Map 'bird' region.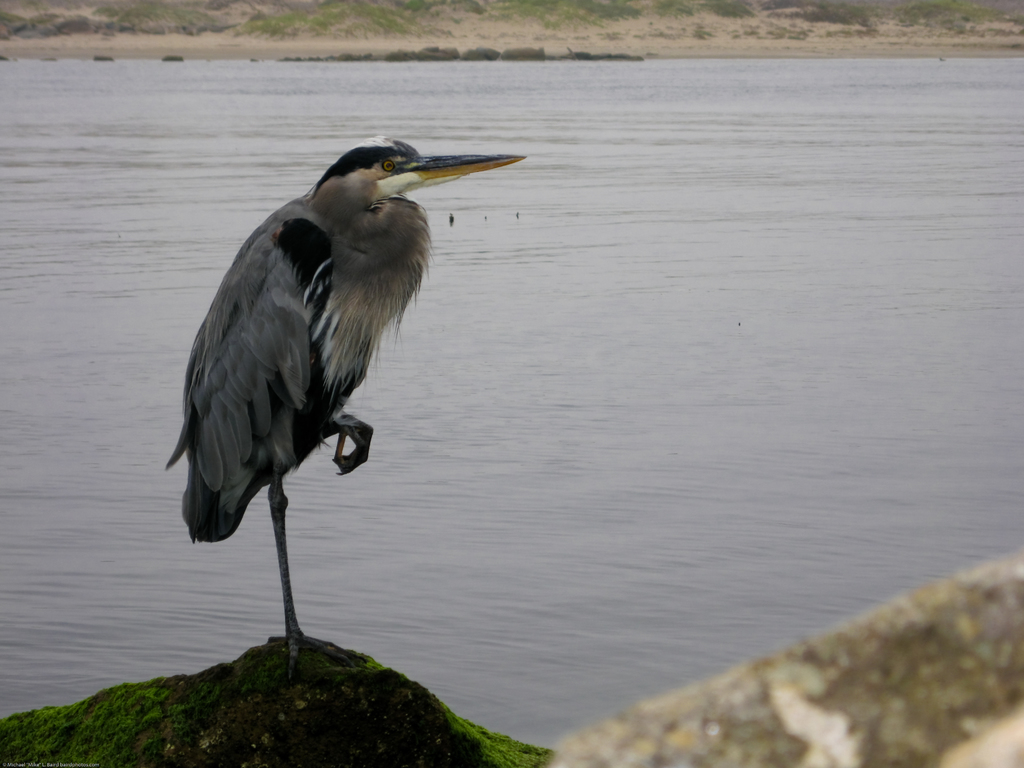
Mapped to box=[169, 137, 500, 669].
